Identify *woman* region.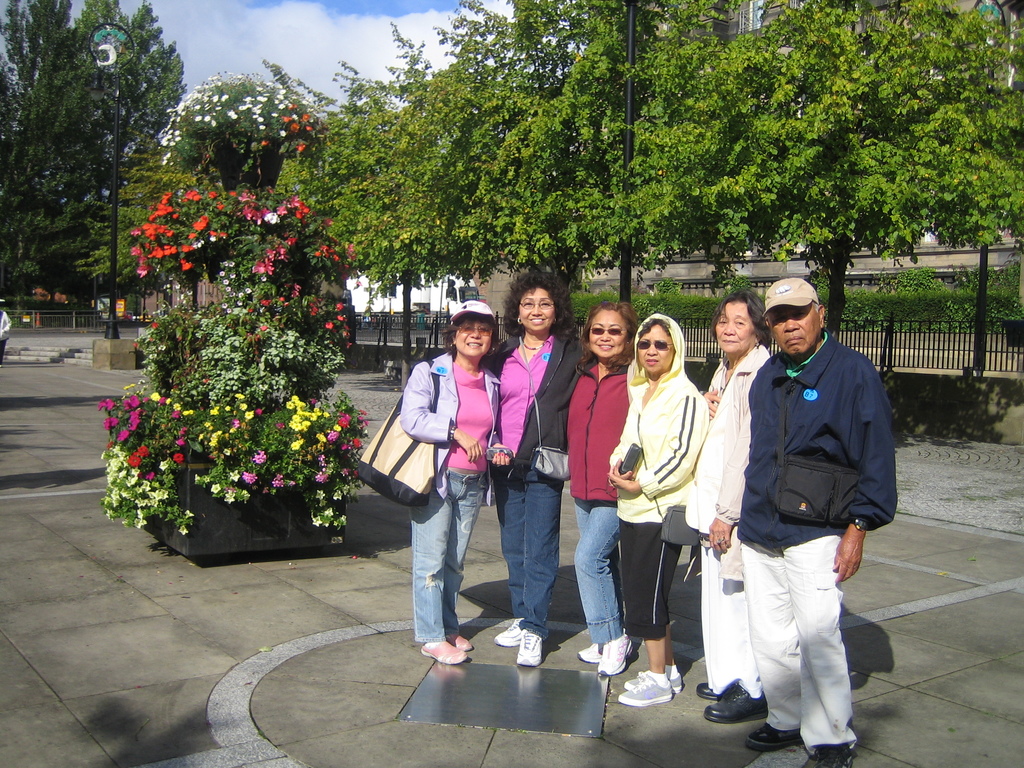
Region: [x1=399, y1=300, x2=511, y2=665].
